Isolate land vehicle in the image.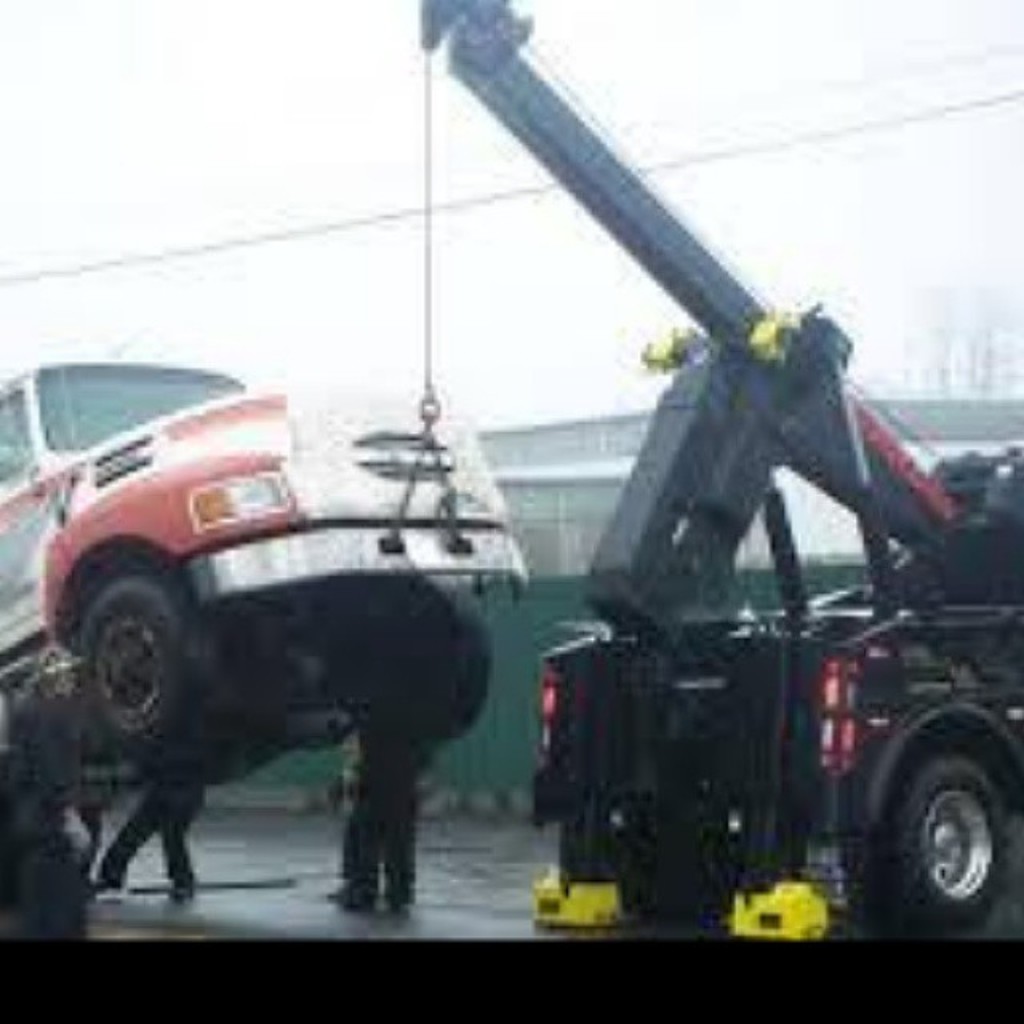
Isolated region: [left=0, top=342, right=536, bottom=754].
